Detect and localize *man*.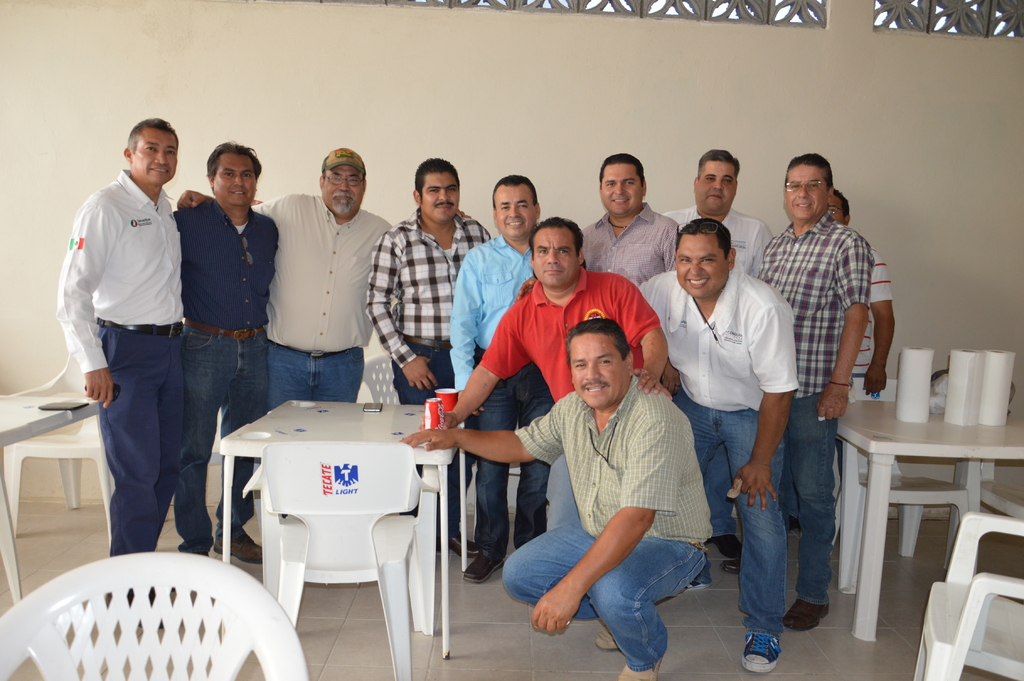
Localized at <box>579,154,682,390</box>.
